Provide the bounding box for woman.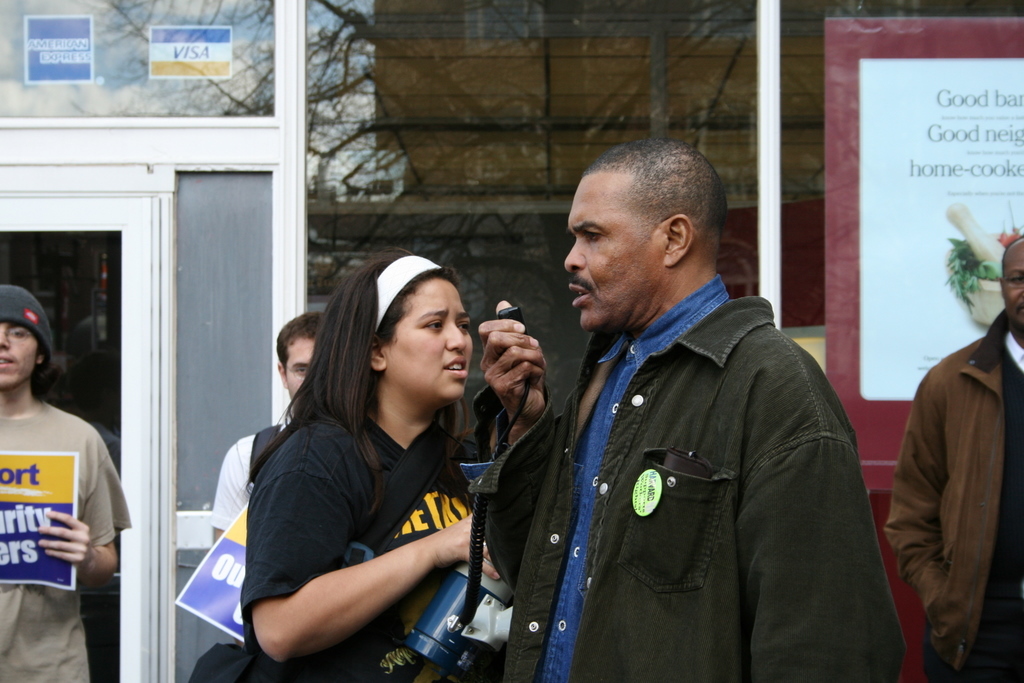
225/244/509/682.
